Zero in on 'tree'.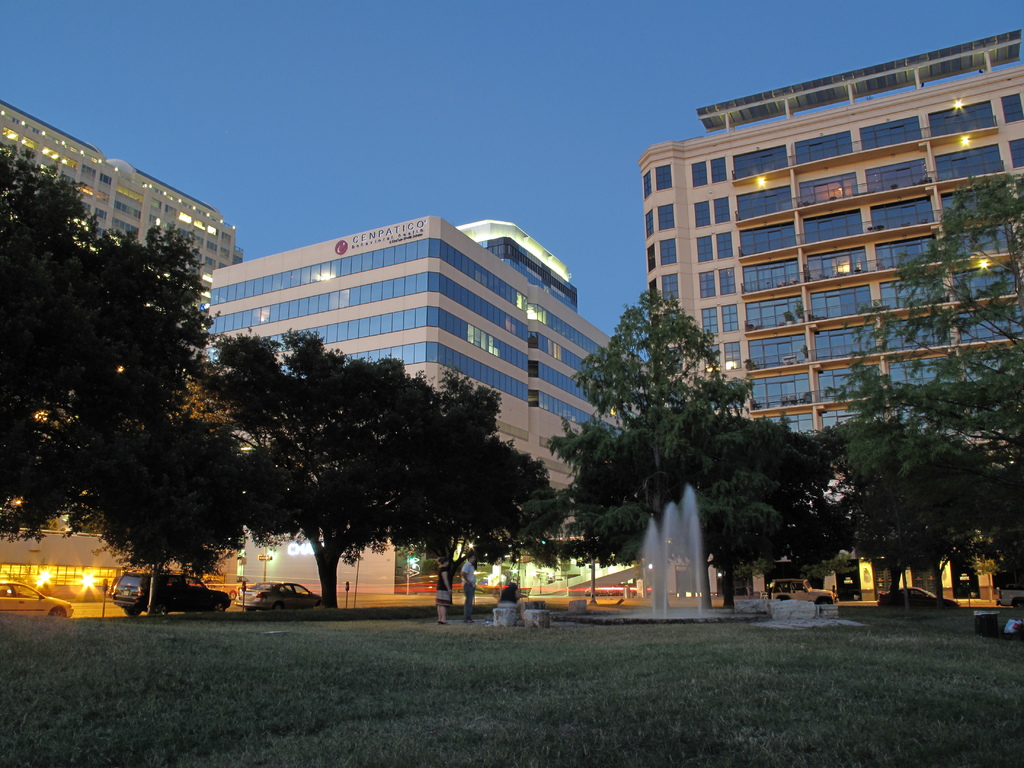
Zeroed in: [x1=911, y1=433, x2=1023, y2=600].
